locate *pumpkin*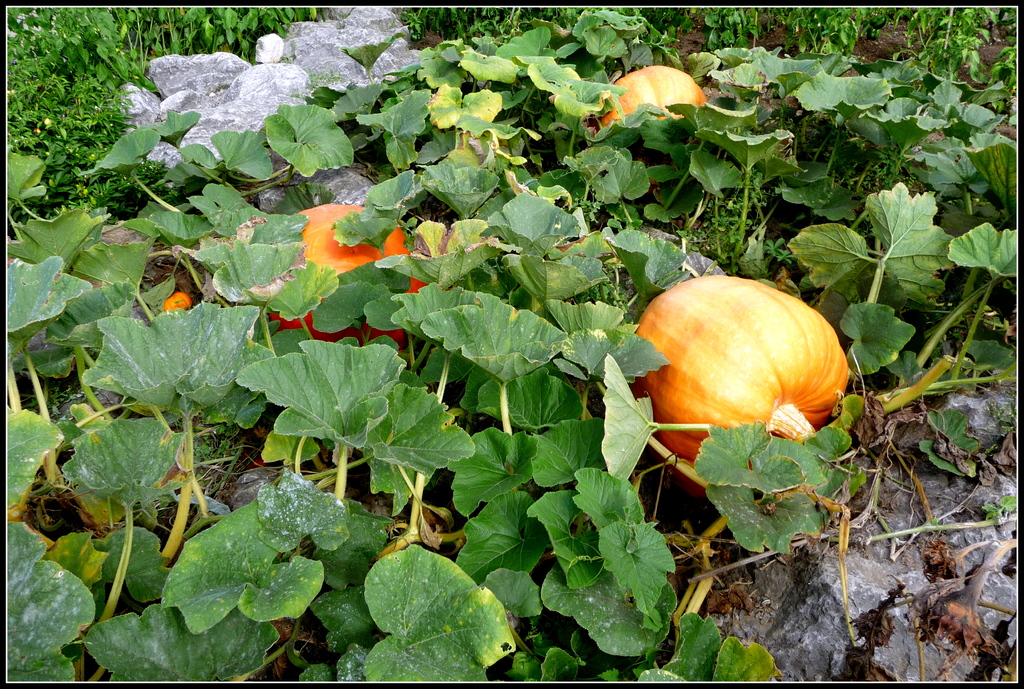
bbox(255, 193, 426, 360)
